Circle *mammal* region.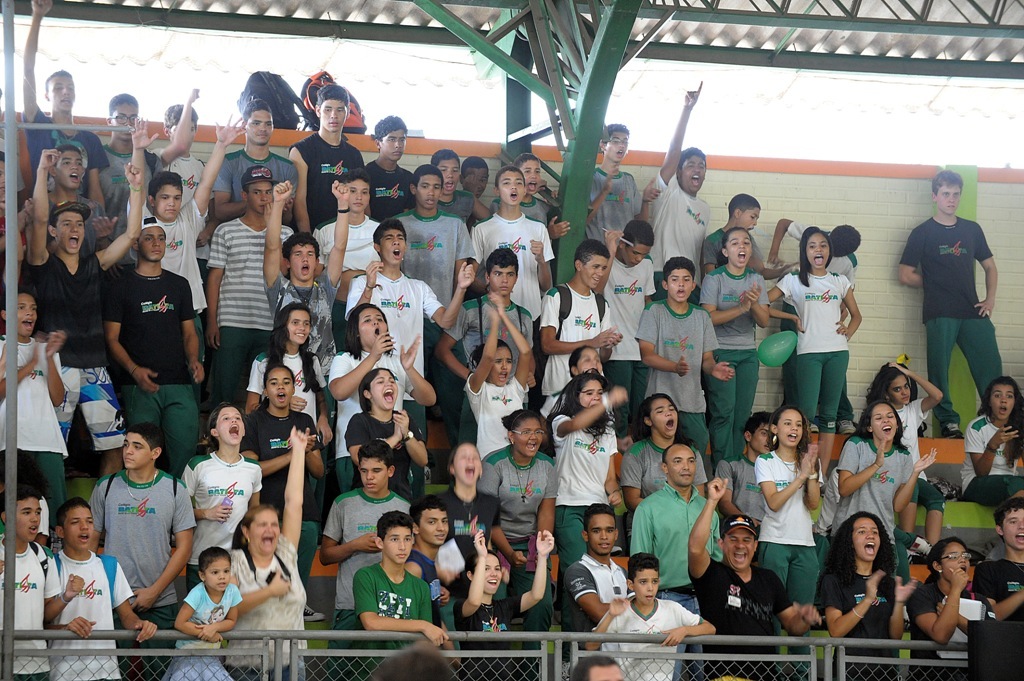
Region: [961, 372, 1023, 512].
